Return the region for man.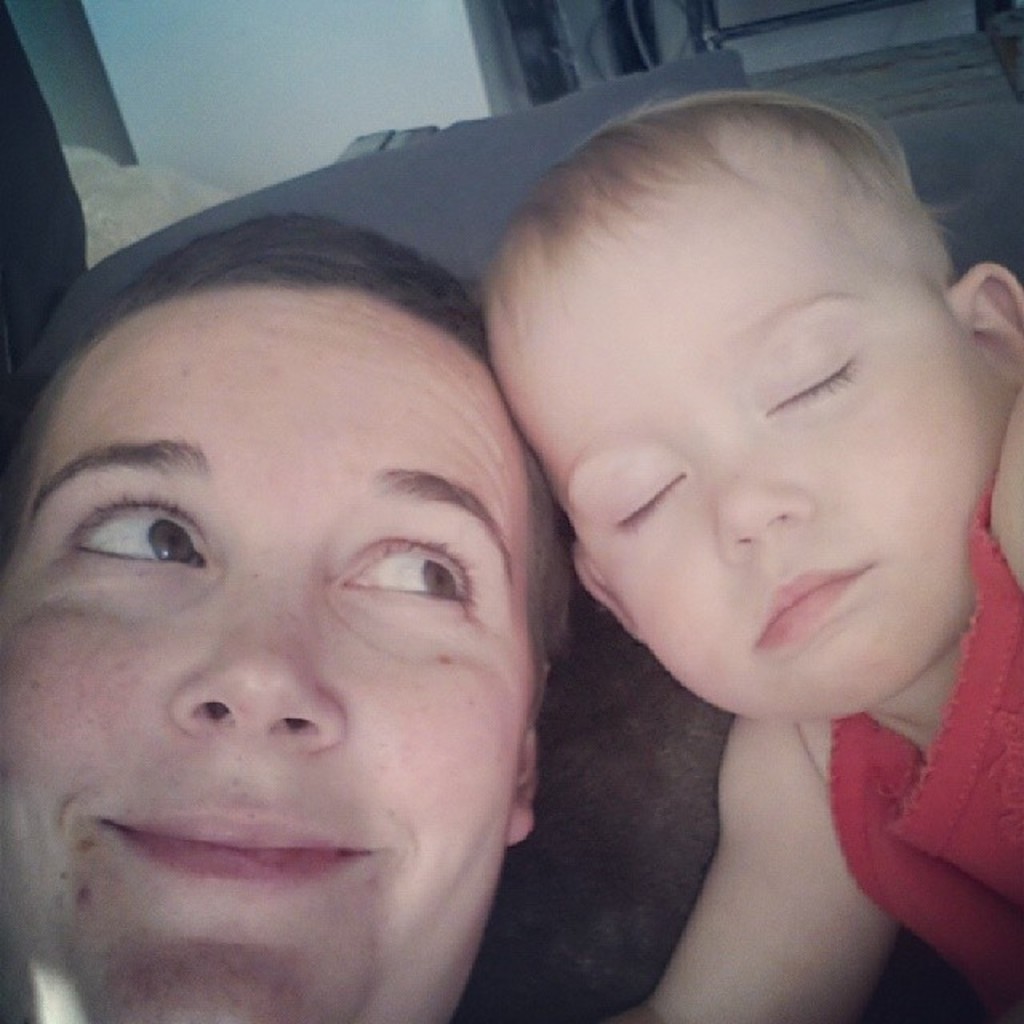
[x1=27, y1=290, x2=613, y2=1021].
